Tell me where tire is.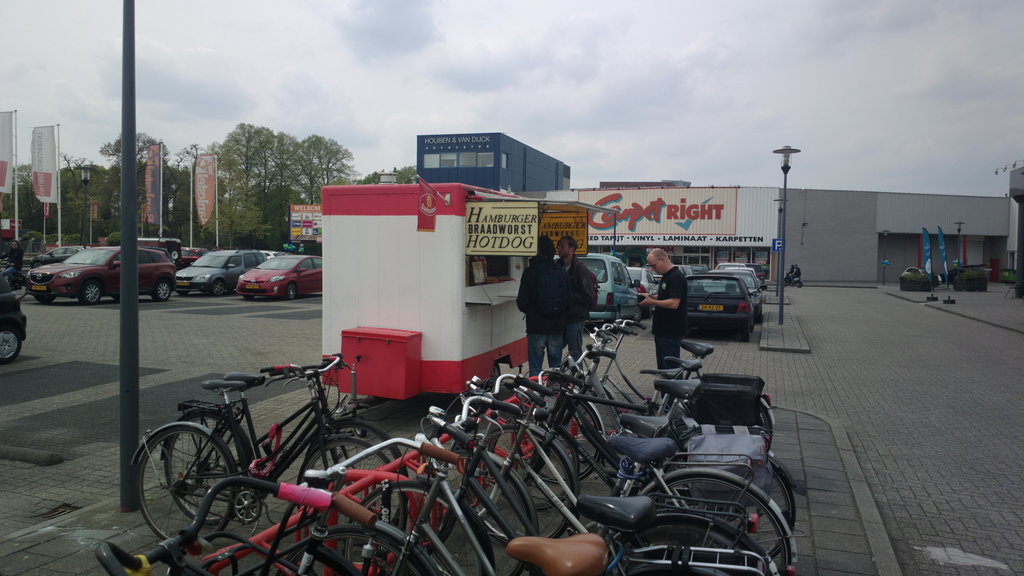
tire is at <region>648, 301, 657, 319</region>.
